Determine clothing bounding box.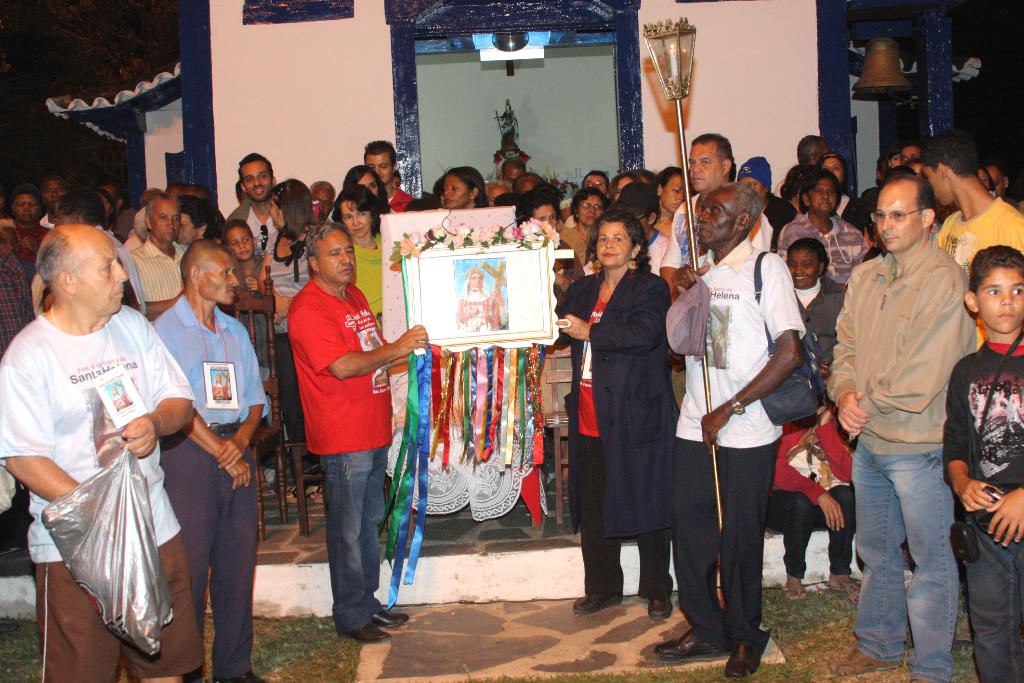
Determined: x1=778 y1=261 x2=842 y2=415.
